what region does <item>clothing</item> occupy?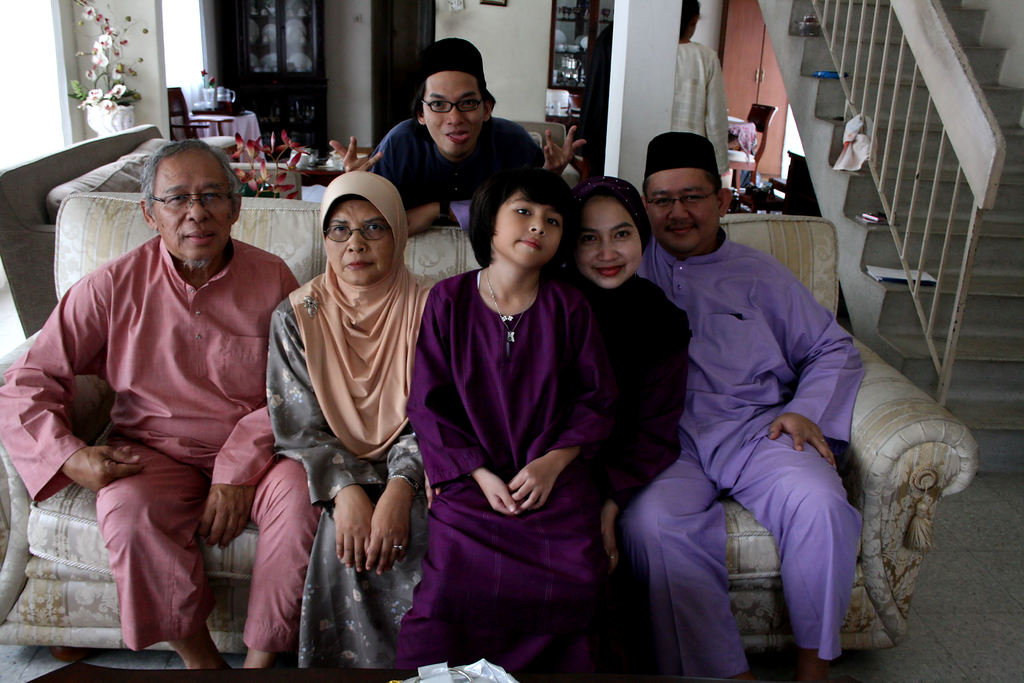
[437,202,863,682].
